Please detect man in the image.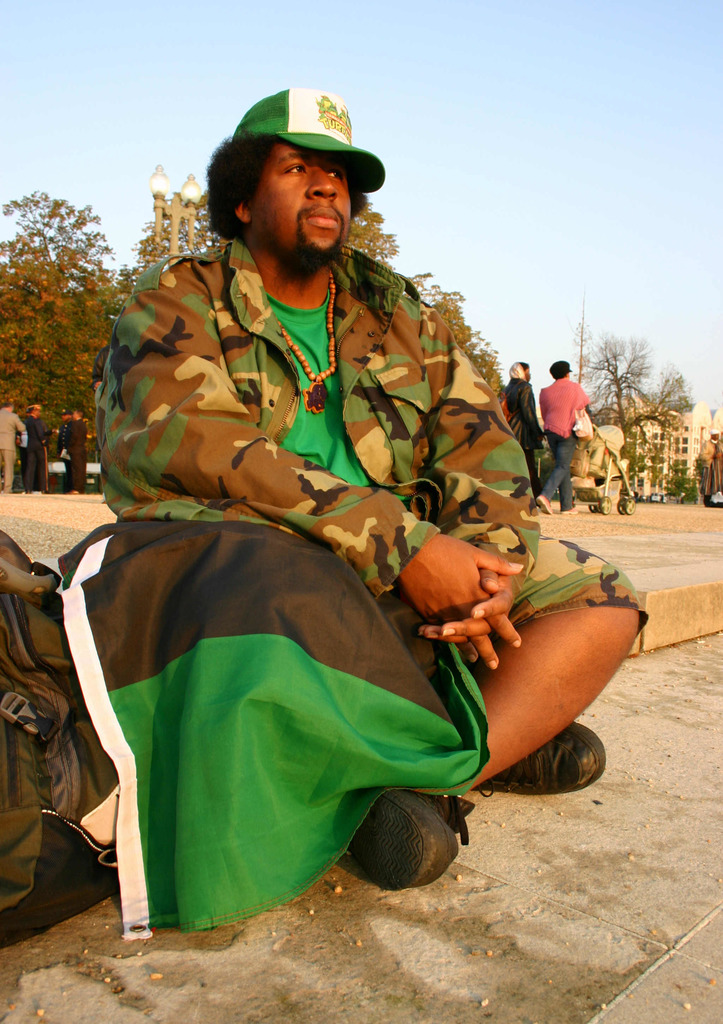
detection(17, 403, 55, 493).
